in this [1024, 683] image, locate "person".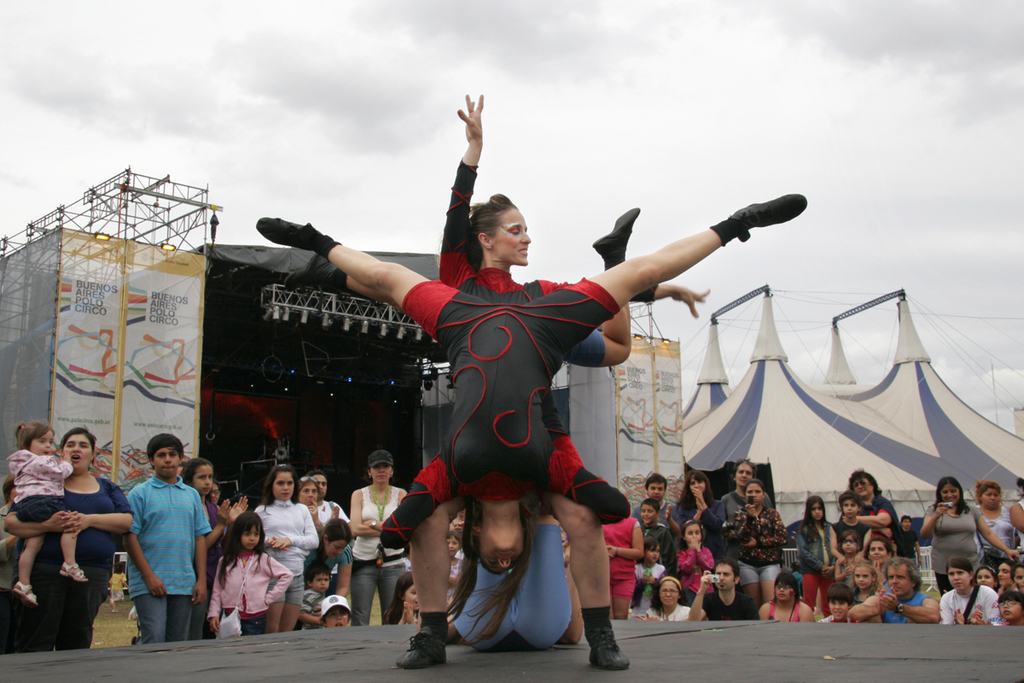
Bounding box: bbox(918, 470, 1020, 597).
